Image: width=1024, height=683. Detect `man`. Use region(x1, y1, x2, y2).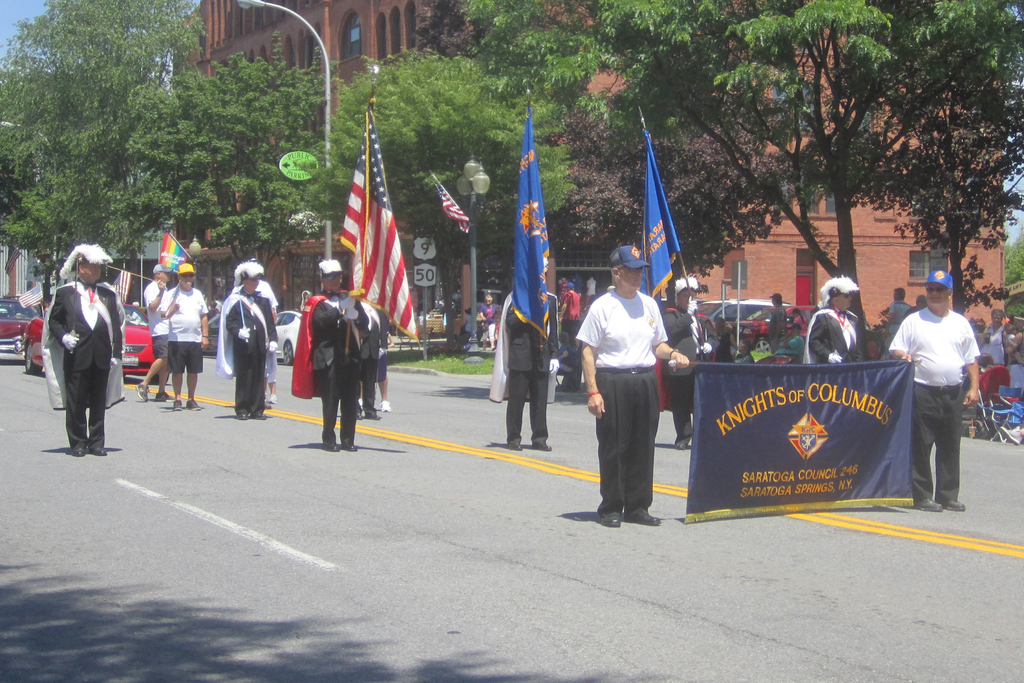
region(499, 254, 560, 456).
